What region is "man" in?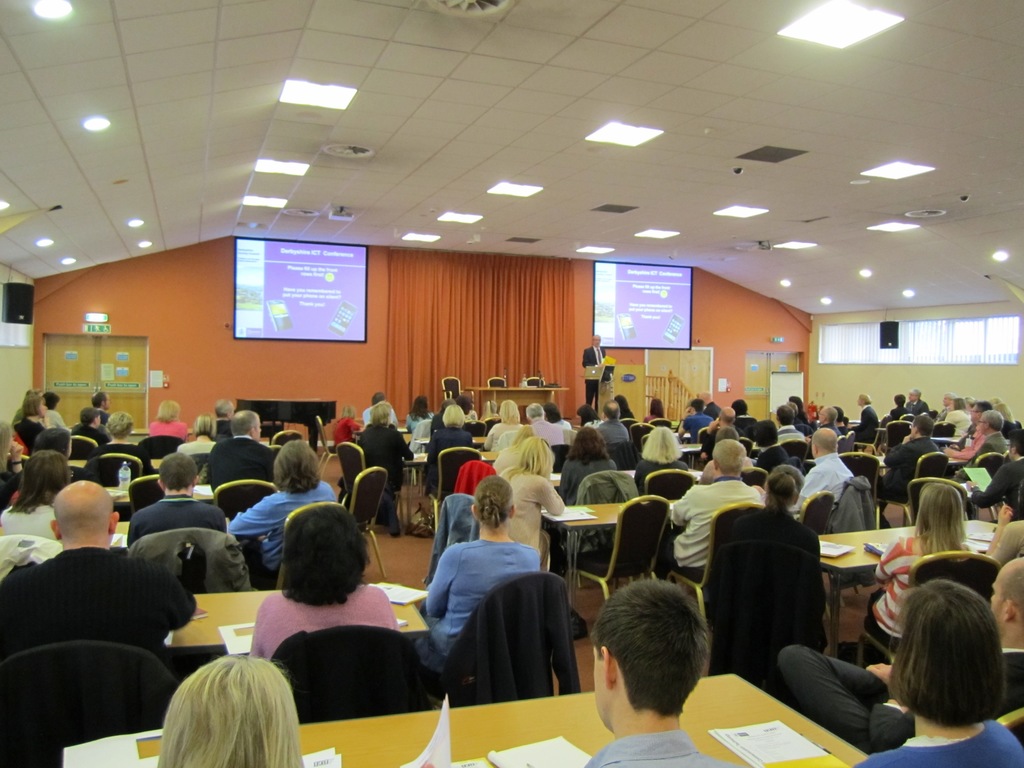
box=[527, 399, 567, 450].
